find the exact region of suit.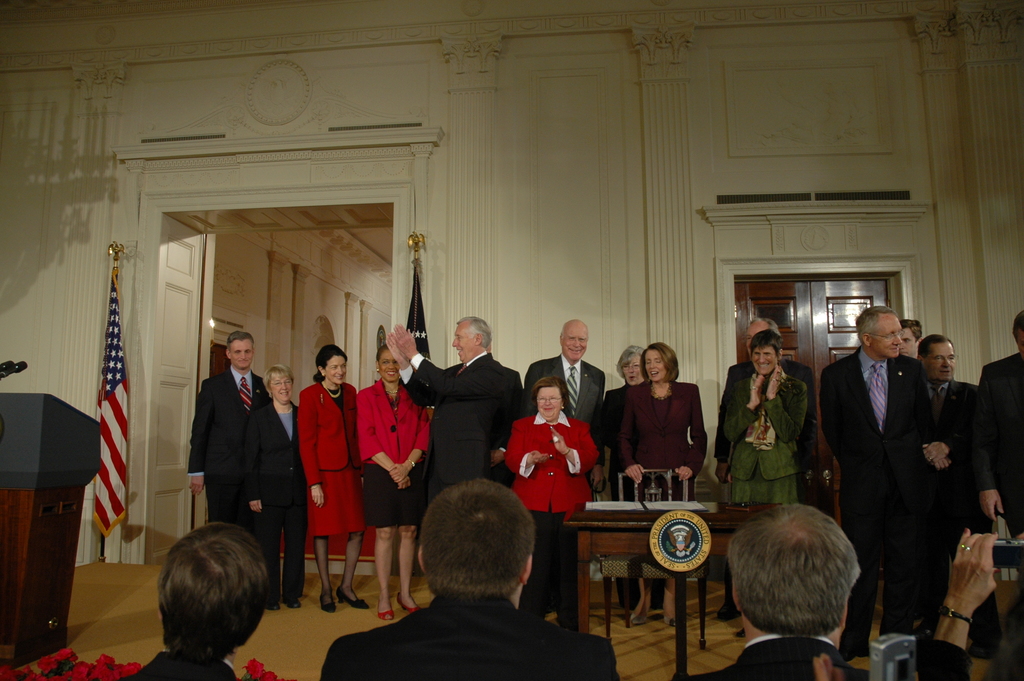
Exact region: <bbox>819, 357, 931, 655</bbox>.
